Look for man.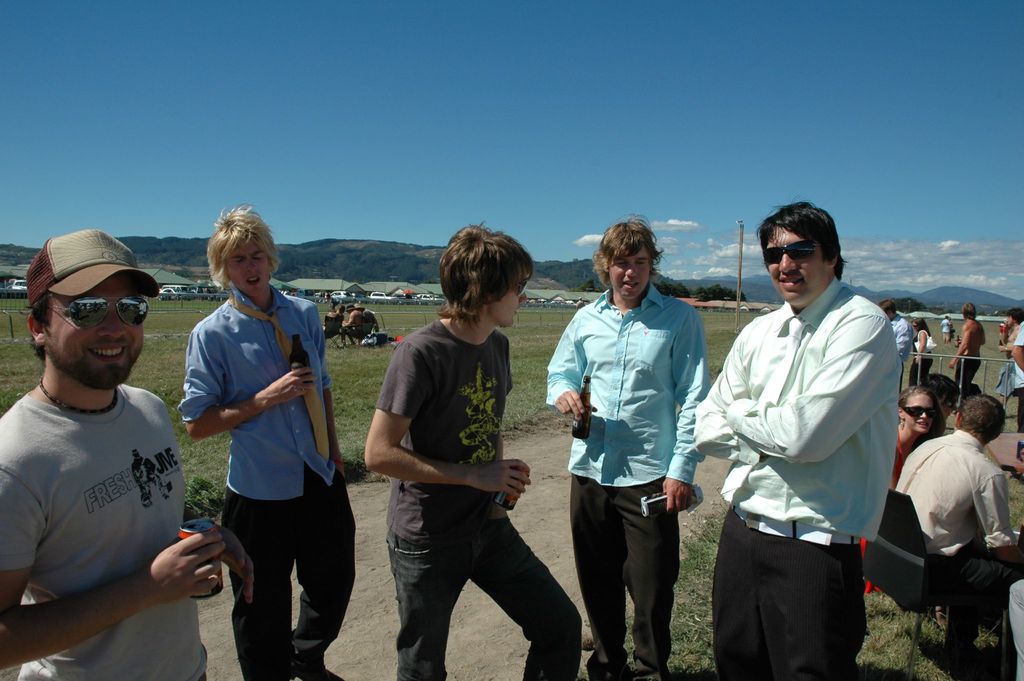
Found: <box>996,308,1023,408</box>.
